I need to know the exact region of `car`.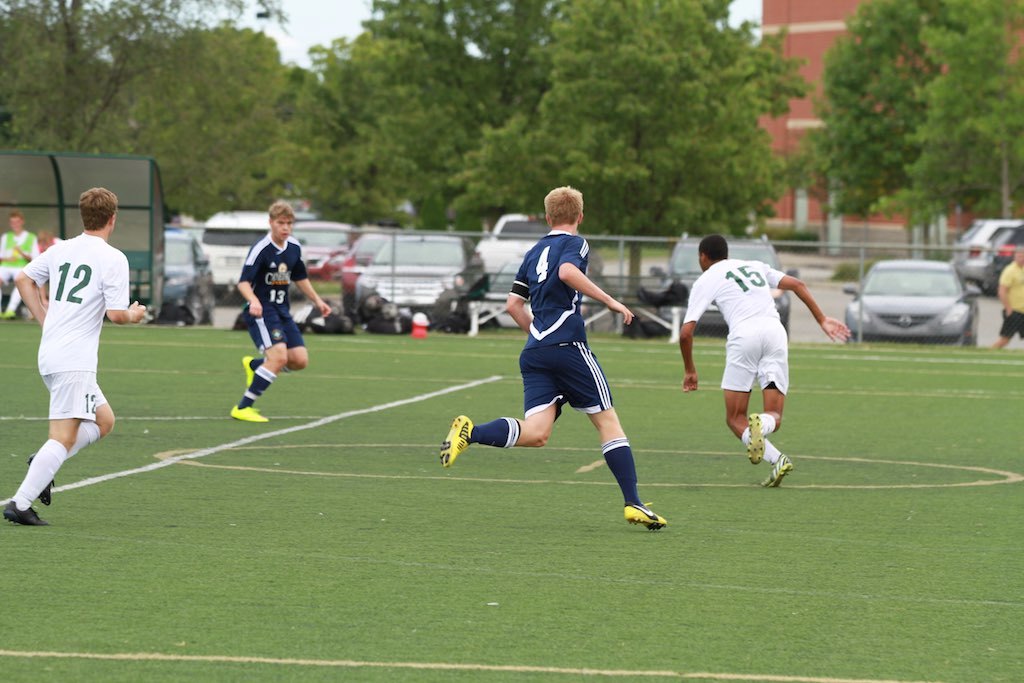
Region: x1=291 y1=219 x2=355 y2=278.
